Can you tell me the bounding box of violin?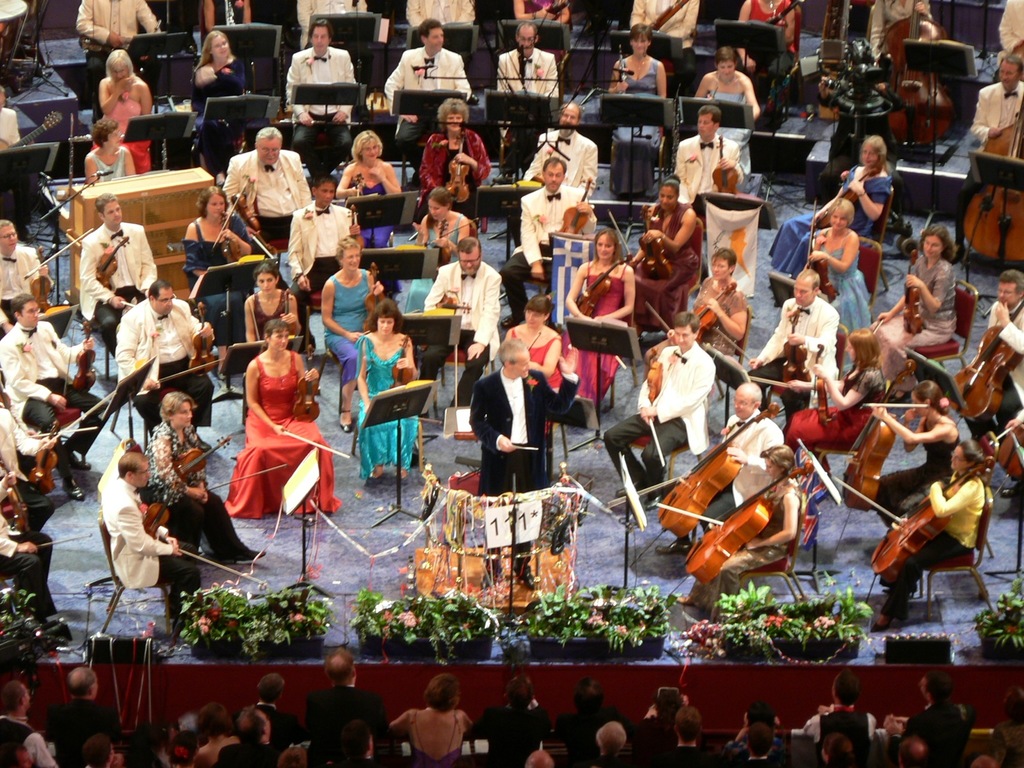
rect(745, 342, 832, 435).
